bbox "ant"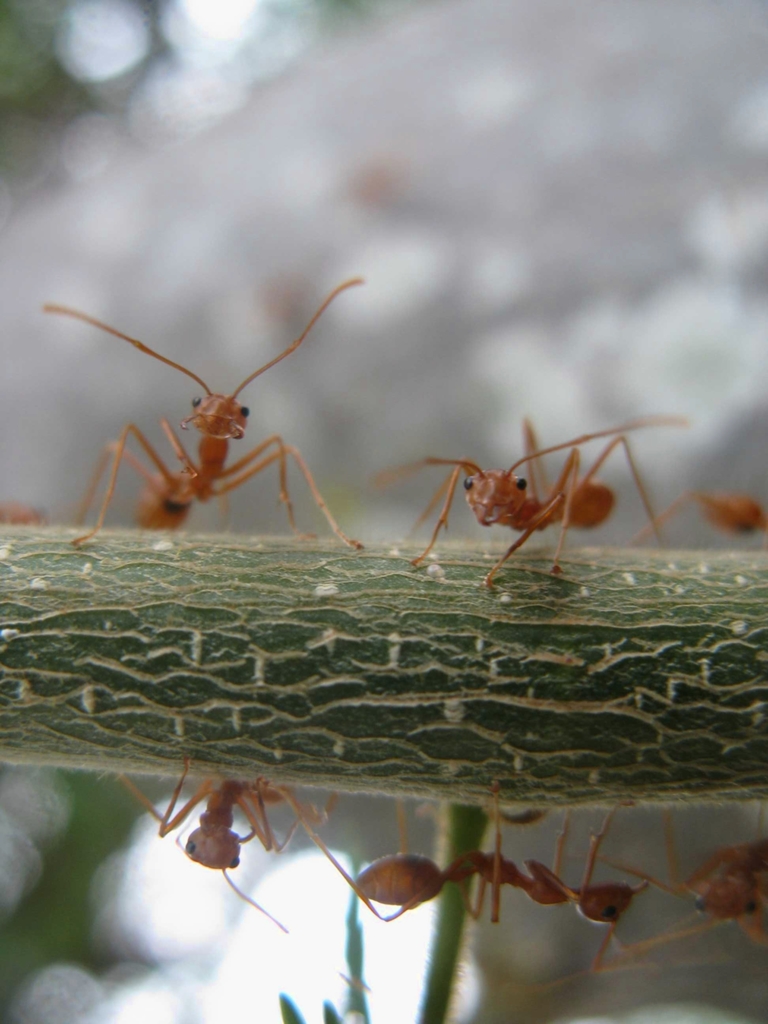
{"left": 285, "top": 795, "right": 636, "bottom": 945}
